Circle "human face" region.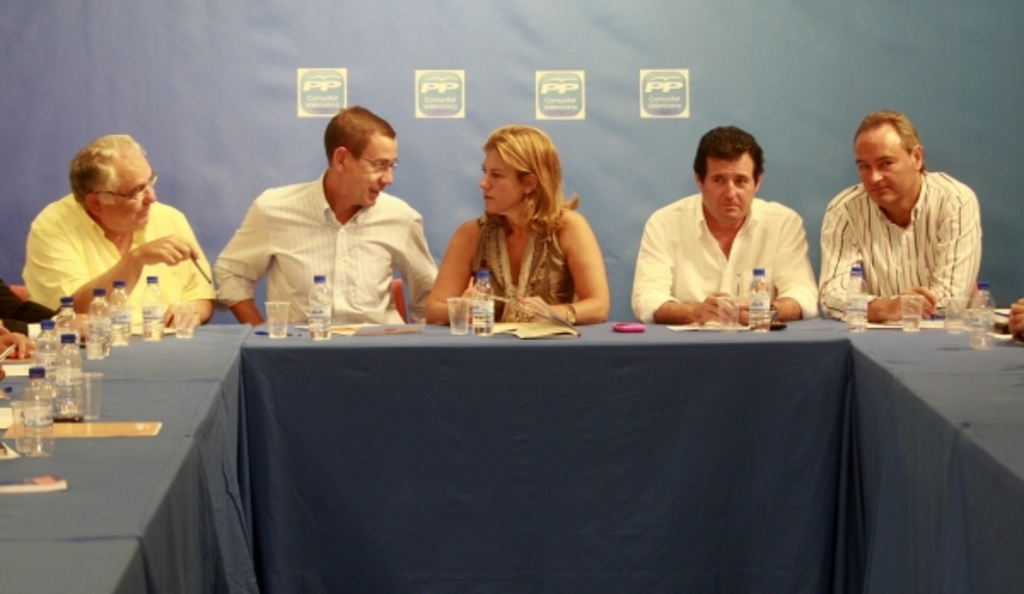
Region: x1=853 y1=130 x2=918 y2=205.
